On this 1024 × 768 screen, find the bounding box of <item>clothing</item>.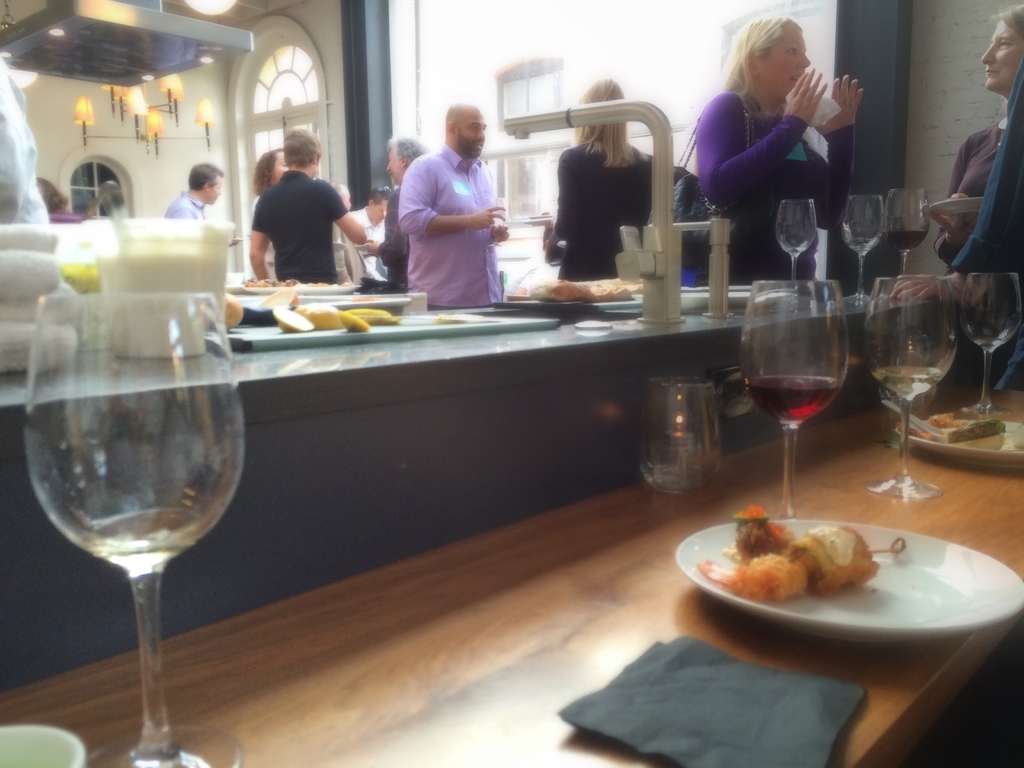
Bounding box: (691, 93, 859, 283).
